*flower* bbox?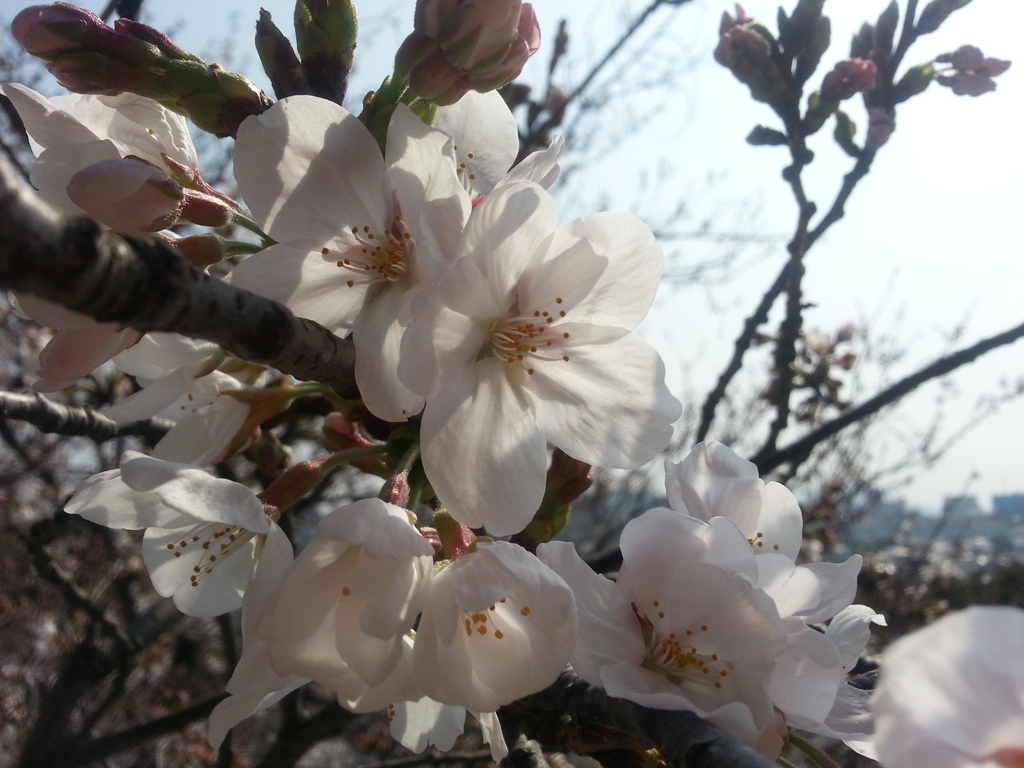
[66,456,332,619]
